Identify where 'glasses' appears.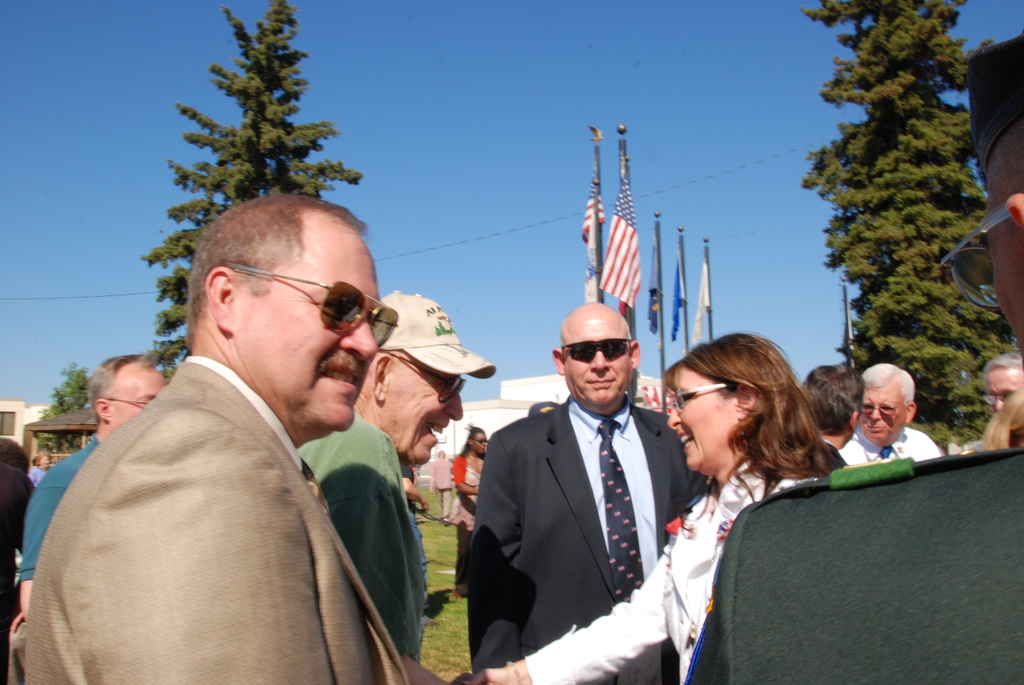
Appears at pyautogui.locateOnScreen(863, 401, 915, 417).
